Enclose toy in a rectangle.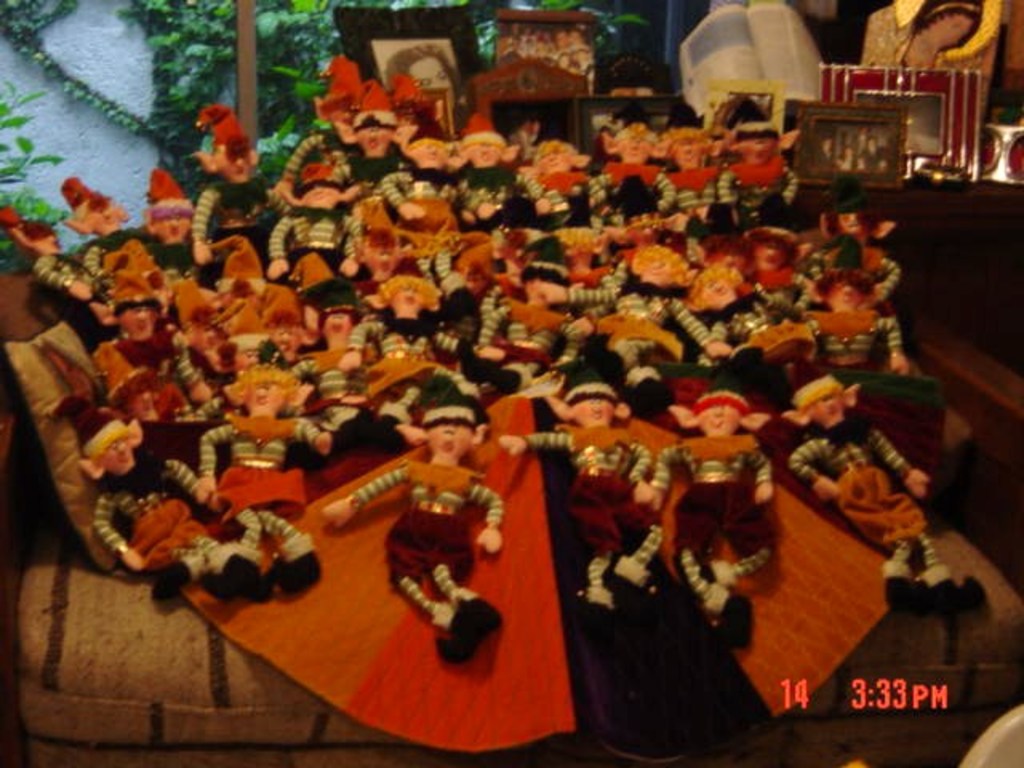
bbox(782, 176, 915, 301).
